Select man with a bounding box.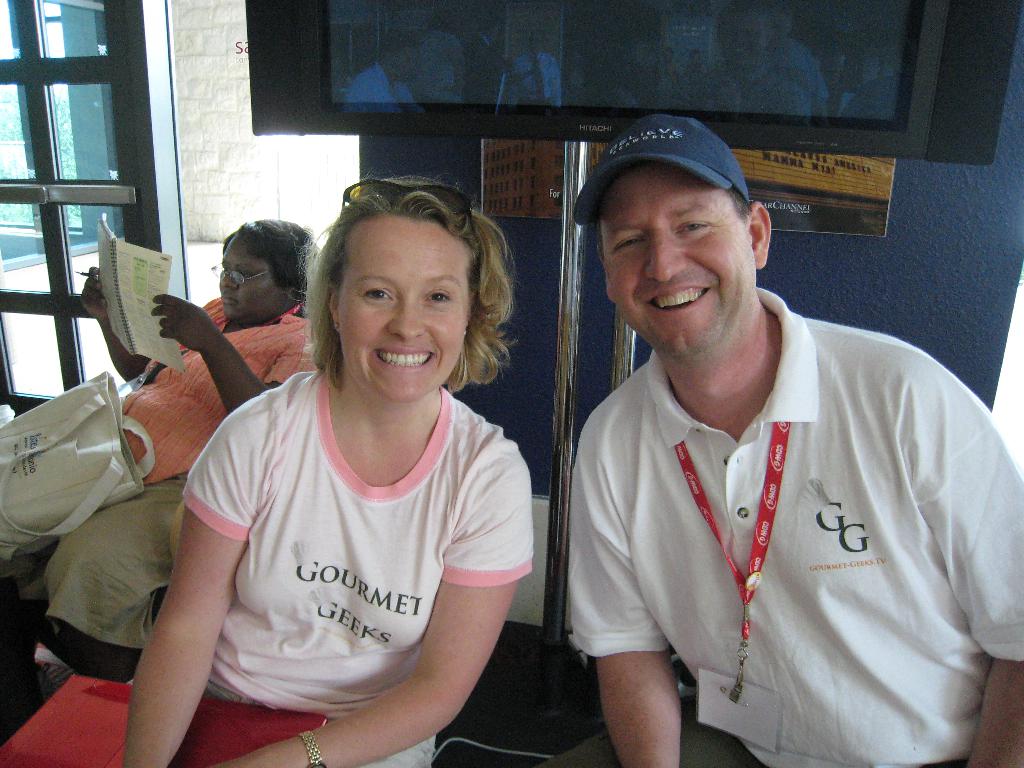
(550, 115, 991, 762).
